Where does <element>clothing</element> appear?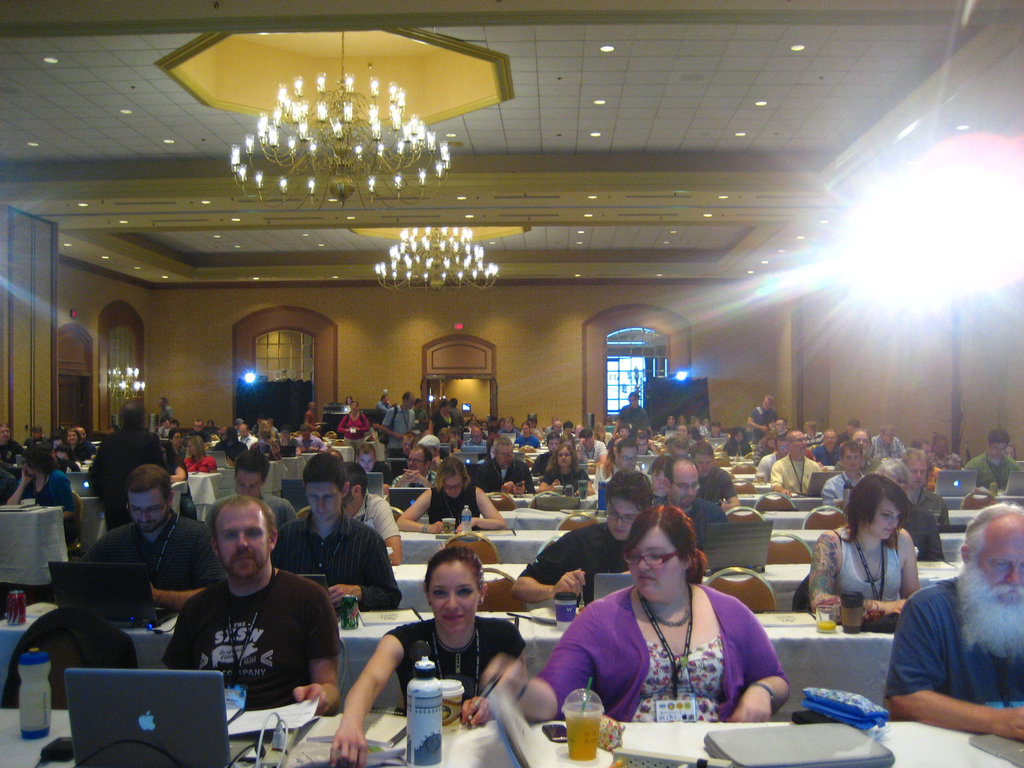
Appears at x1=388 y1=616 x2=527 y2=698.
